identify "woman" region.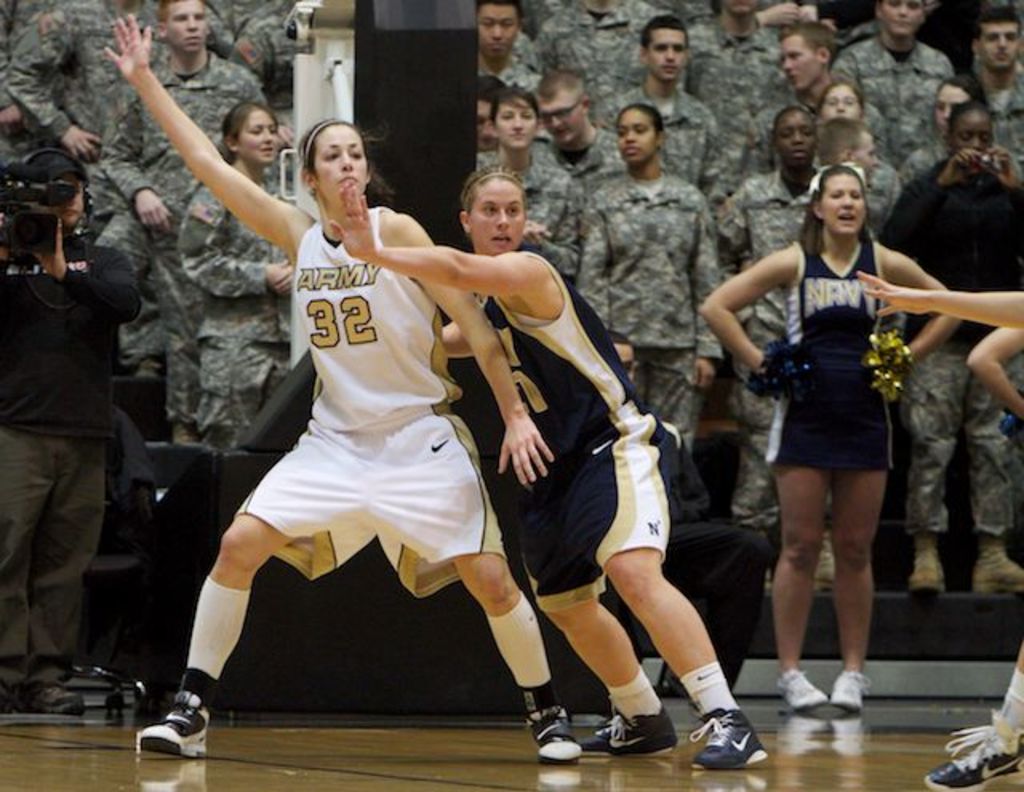
Region: box(320, 155, 768, 773).
